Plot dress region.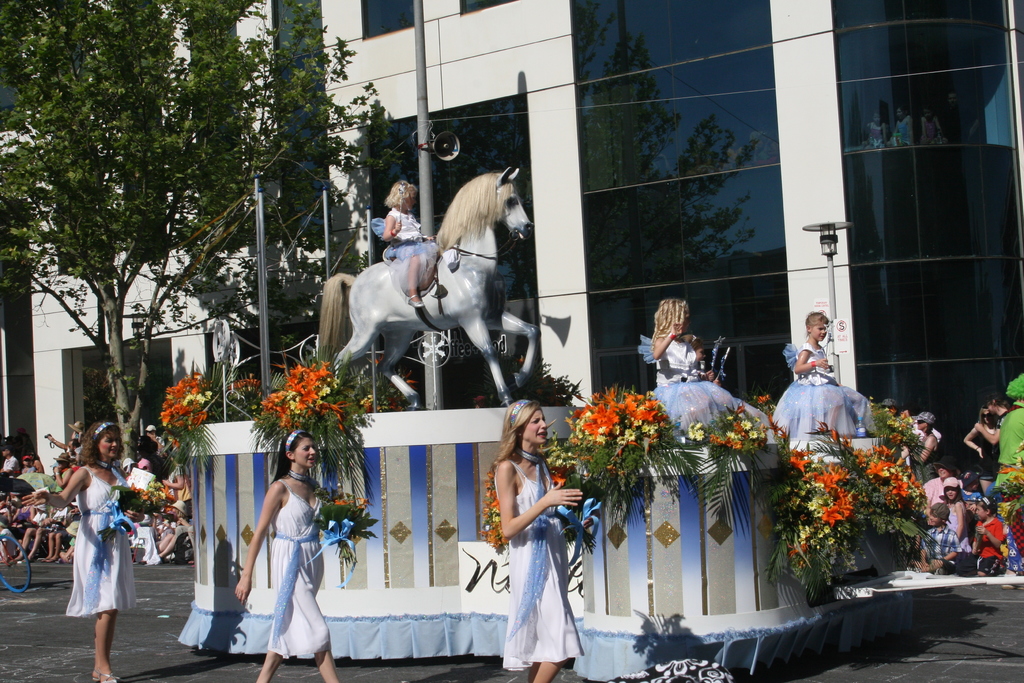
Plotted at x1=772, y1=336, x2=875, y2=439.
